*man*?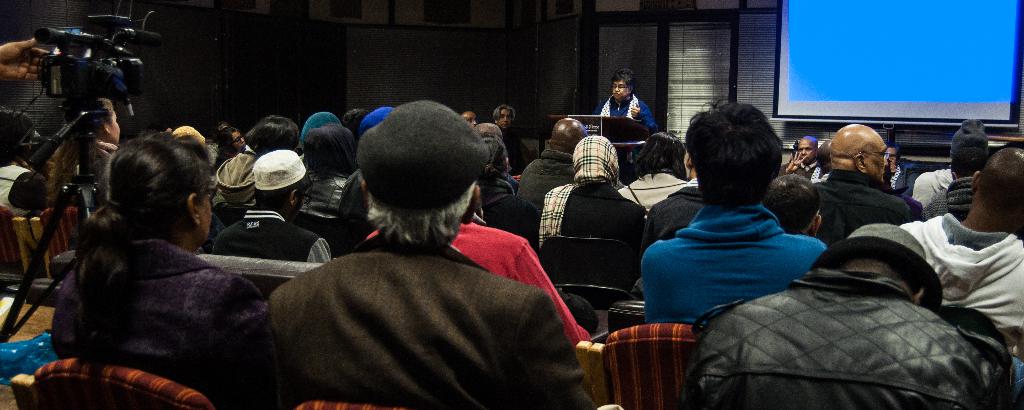
262,116,589,397
